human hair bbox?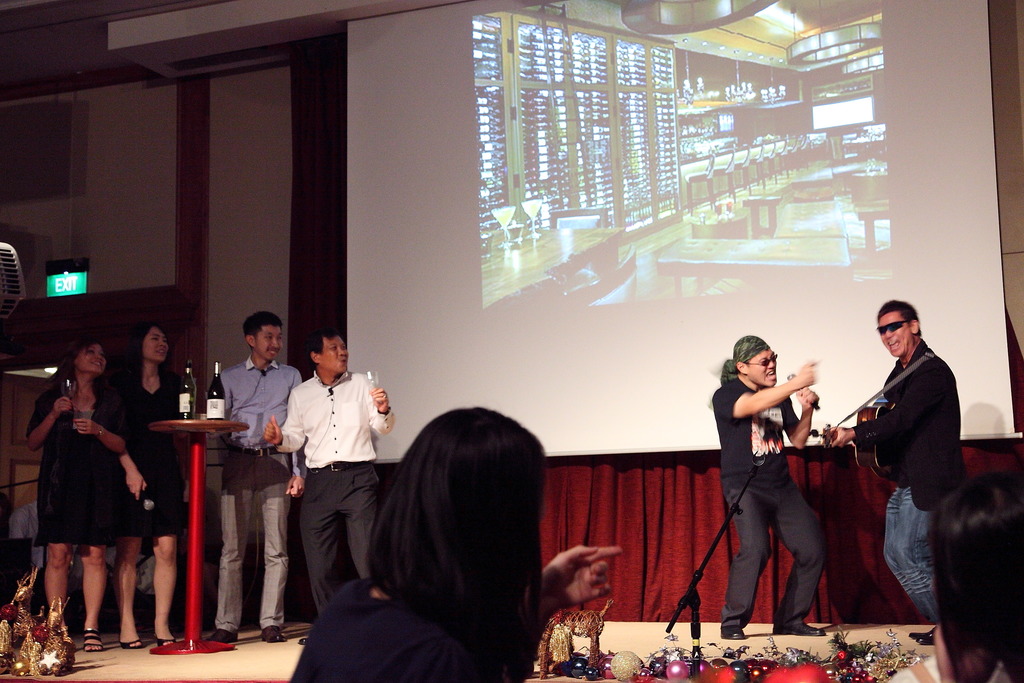
crop(120, 322, 173, 381)
